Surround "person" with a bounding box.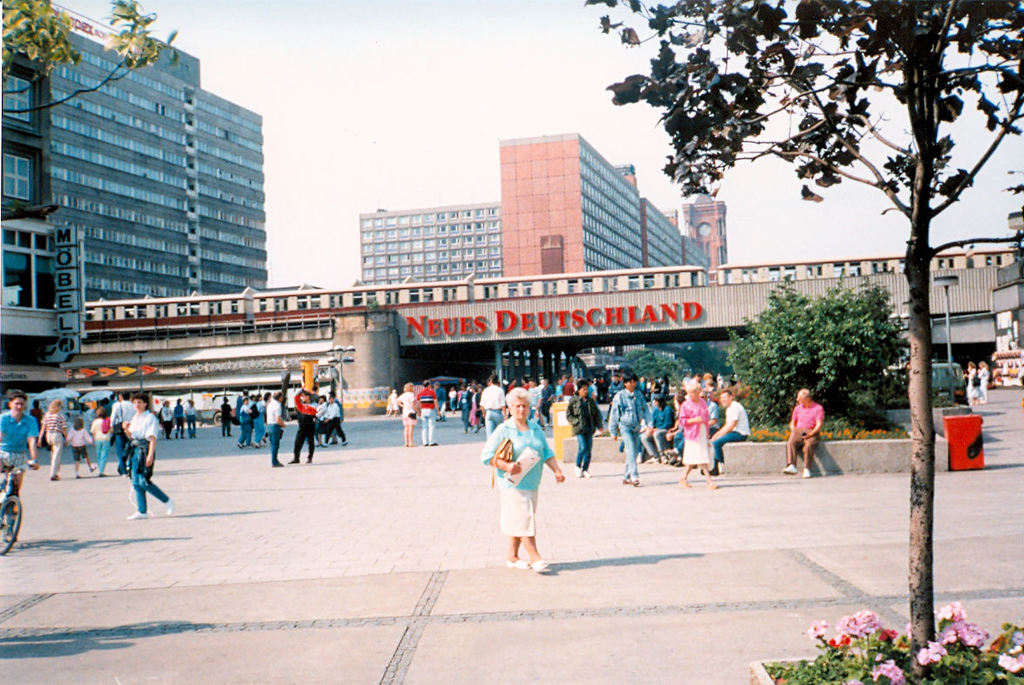
x1=90, y1=405, x2=114, y2=480.
